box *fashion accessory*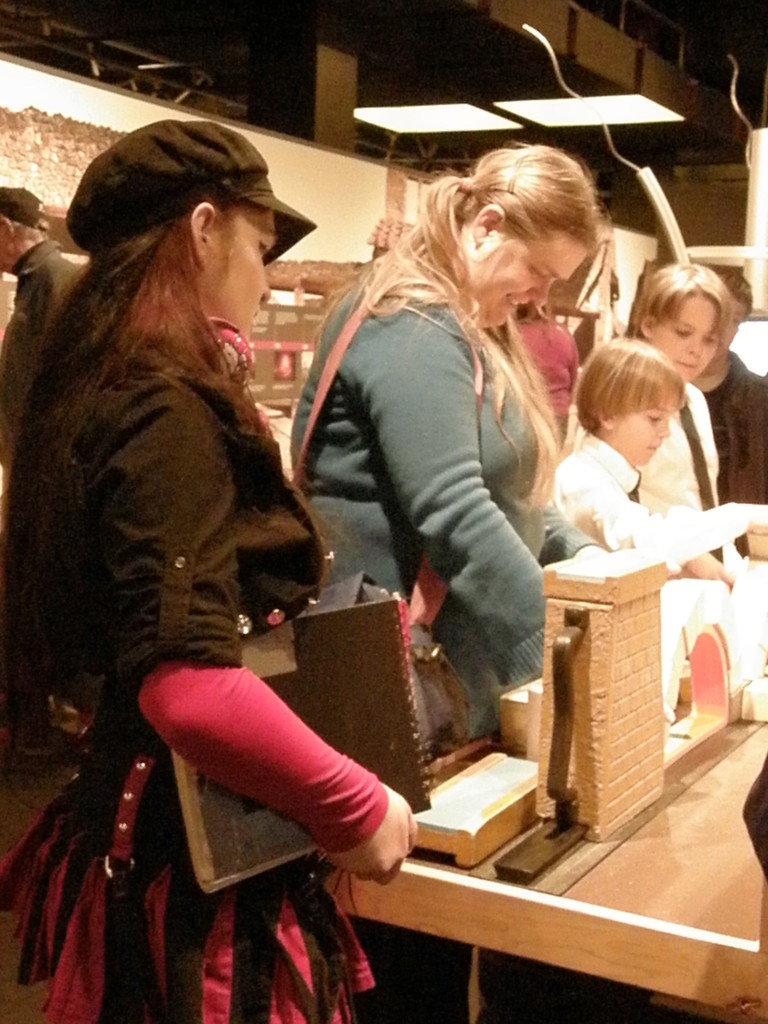
(x1=676, y1=401, x2=724, y2=564)
